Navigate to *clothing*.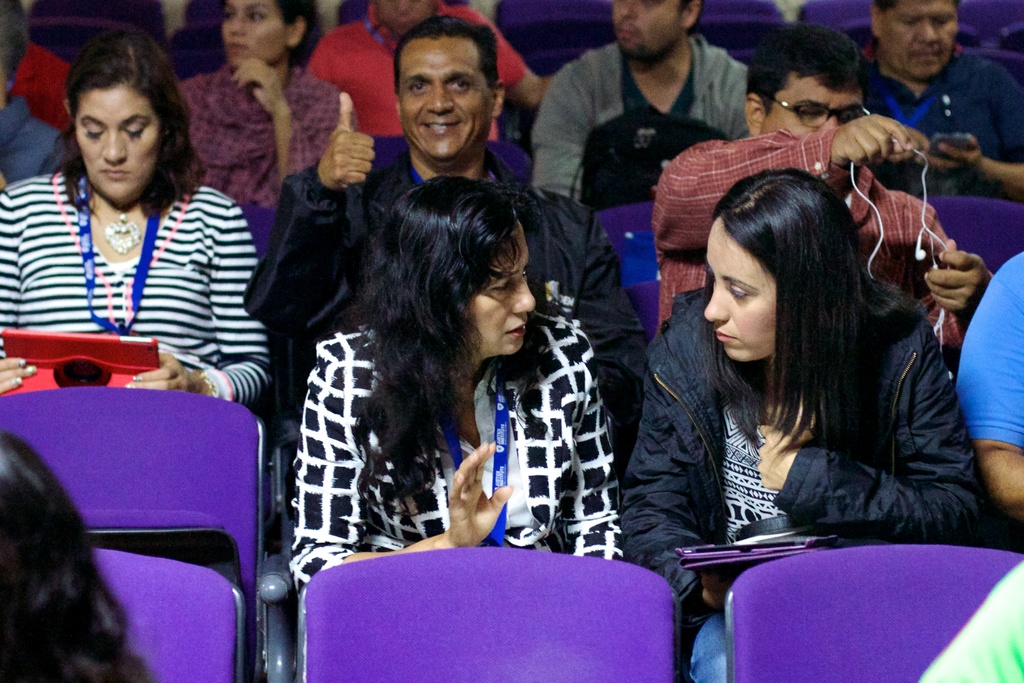
Navigation target: 651/128/961/368.
